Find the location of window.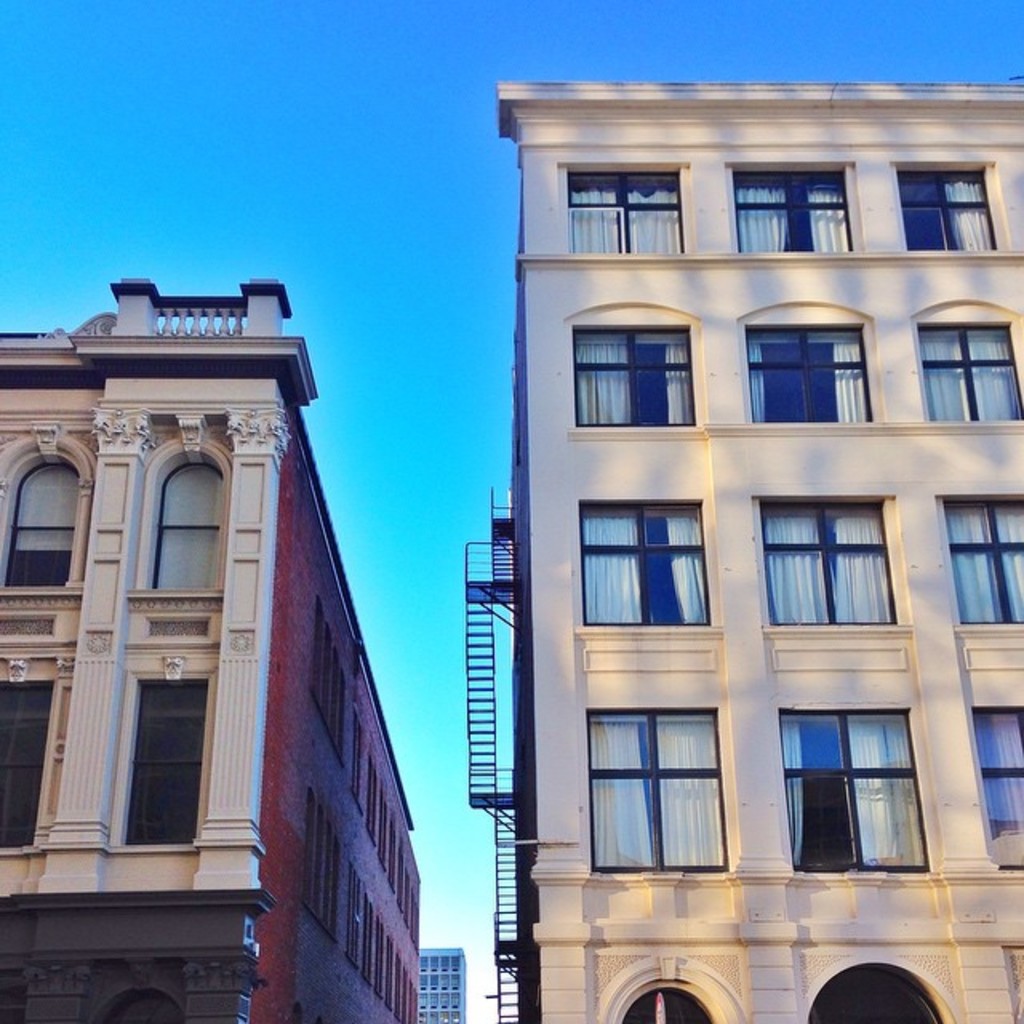
Location: region(973, 704, 1021, 869).
